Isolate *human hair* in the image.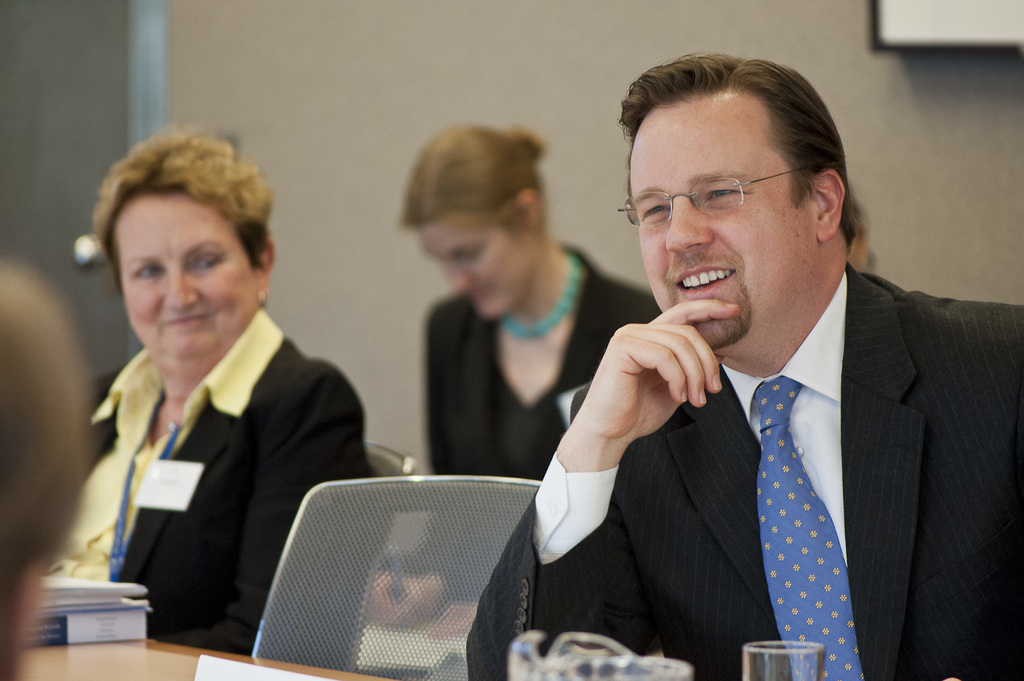
Isolated region: pyautogui.locateOnScreen(623, 35, 863, 259).
